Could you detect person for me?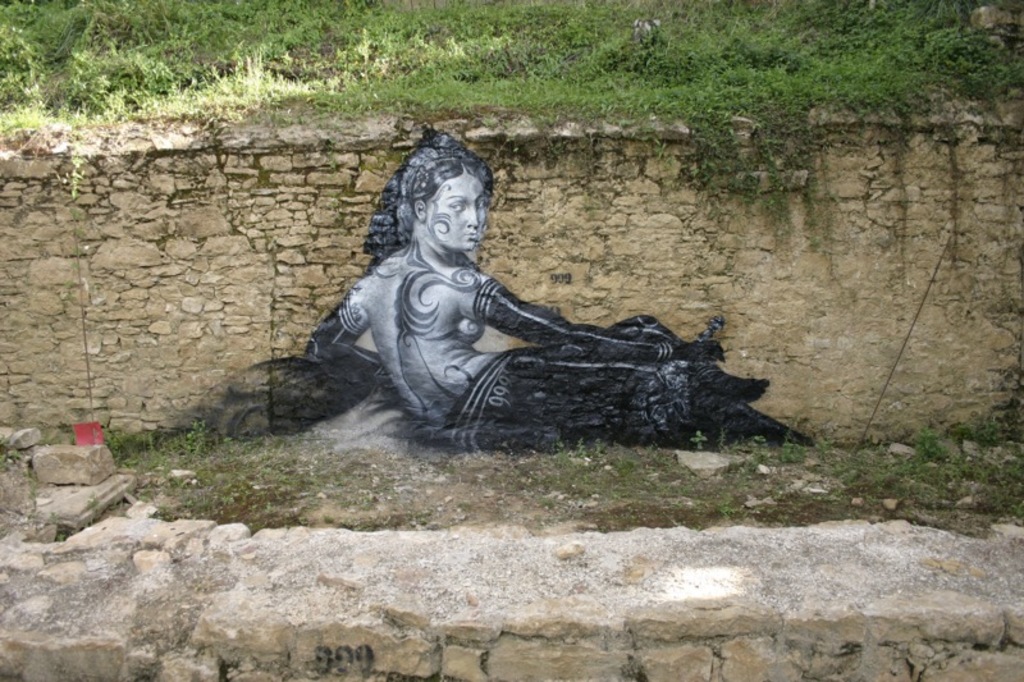
Detection result: {"x1": 303, "y1": 133, "x2": 814, "y2": 454}.
